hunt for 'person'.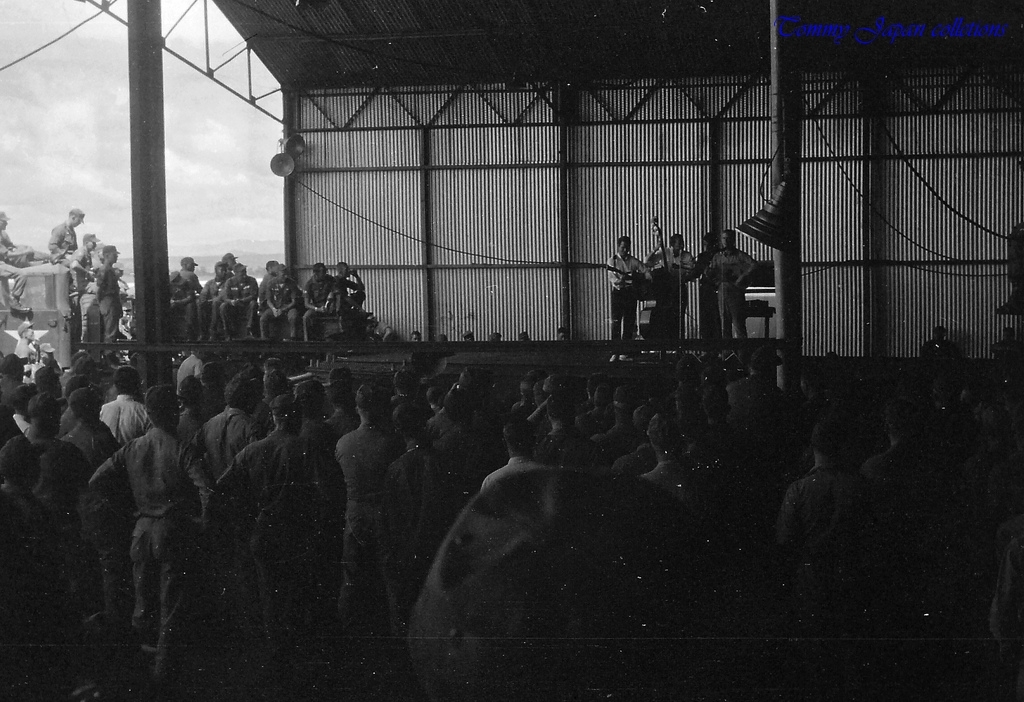
Hunted down at <bbox>649, 222, 696, 342</bbox>.
